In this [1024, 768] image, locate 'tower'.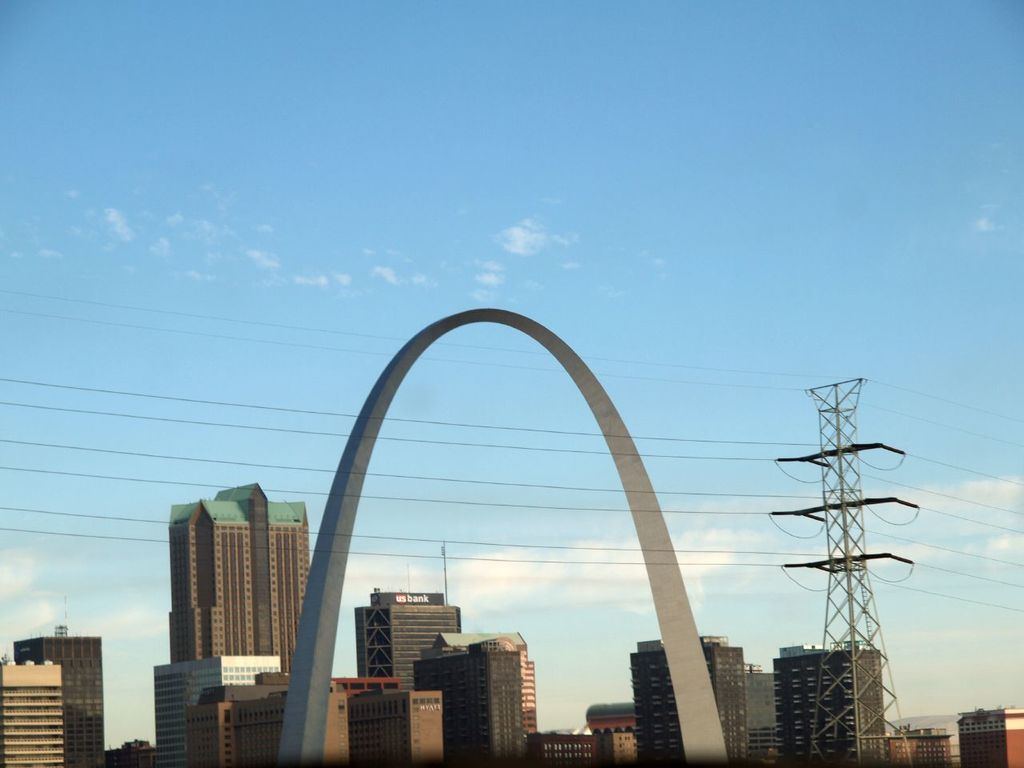
Bounding box: left=778, top=638, right=893, bottom=767.
